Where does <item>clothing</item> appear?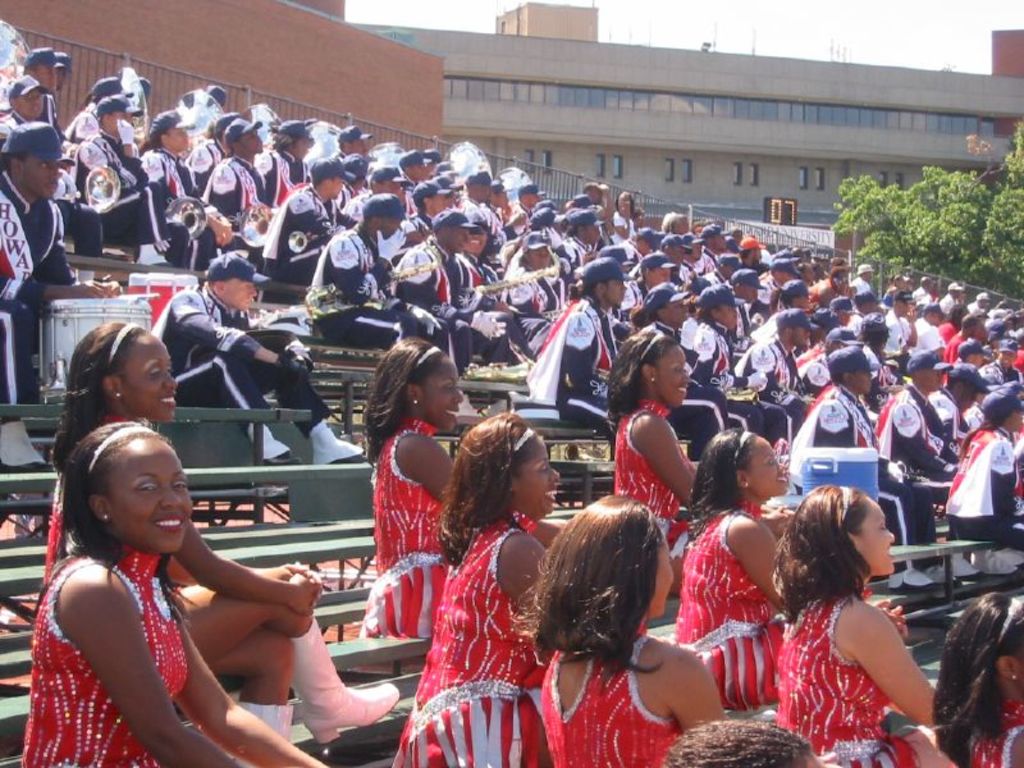
Appears at [396, 234, 499, 371].
